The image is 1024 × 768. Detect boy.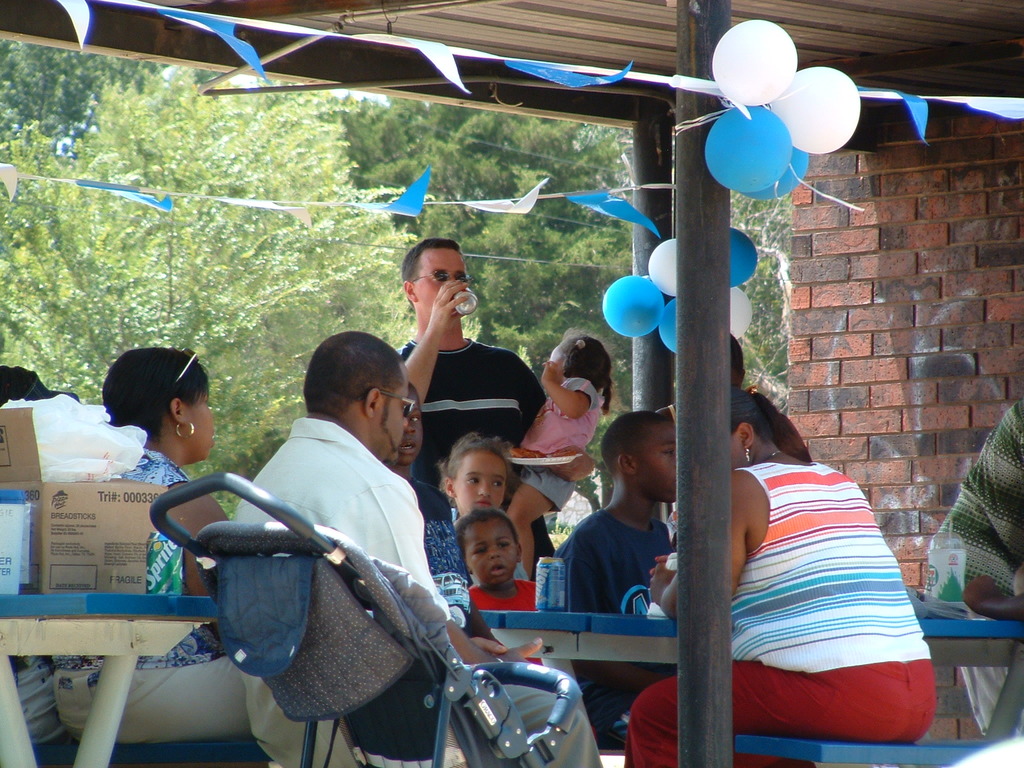
Detection: Rect(550, 407, 682, 749).
